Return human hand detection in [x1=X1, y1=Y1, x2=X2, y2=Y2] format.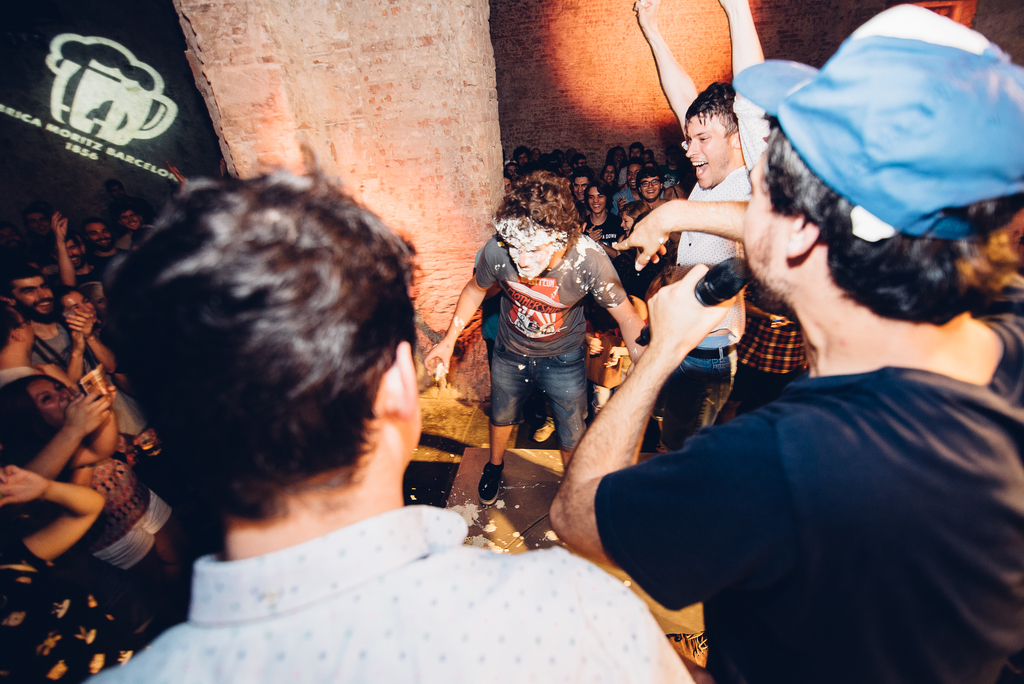
[x1=68, y1=331, x2=86, y2=351].
